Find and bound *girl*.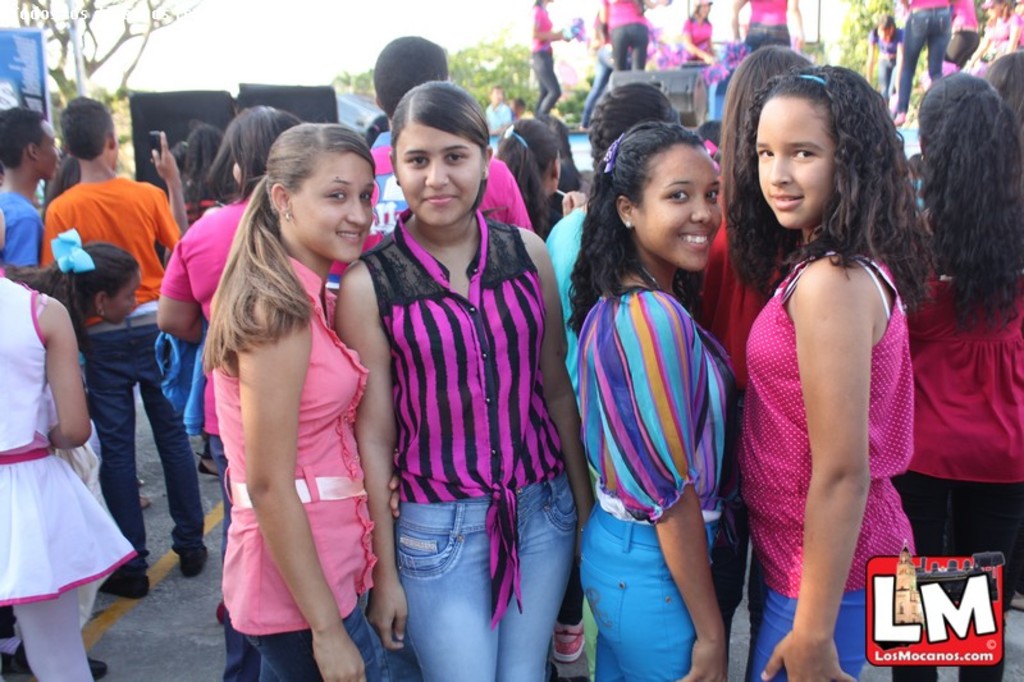
Bound: select_region(339, 78, 595, 681).
